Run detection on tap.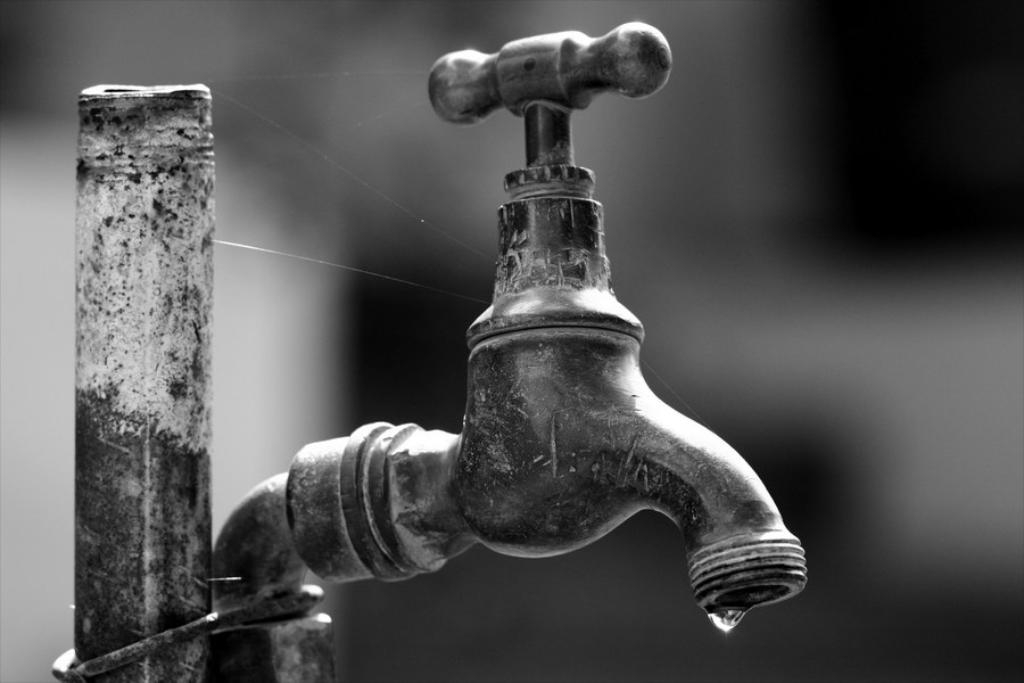
Result: <bbox>205, 20, 809, 611</bbox>.
